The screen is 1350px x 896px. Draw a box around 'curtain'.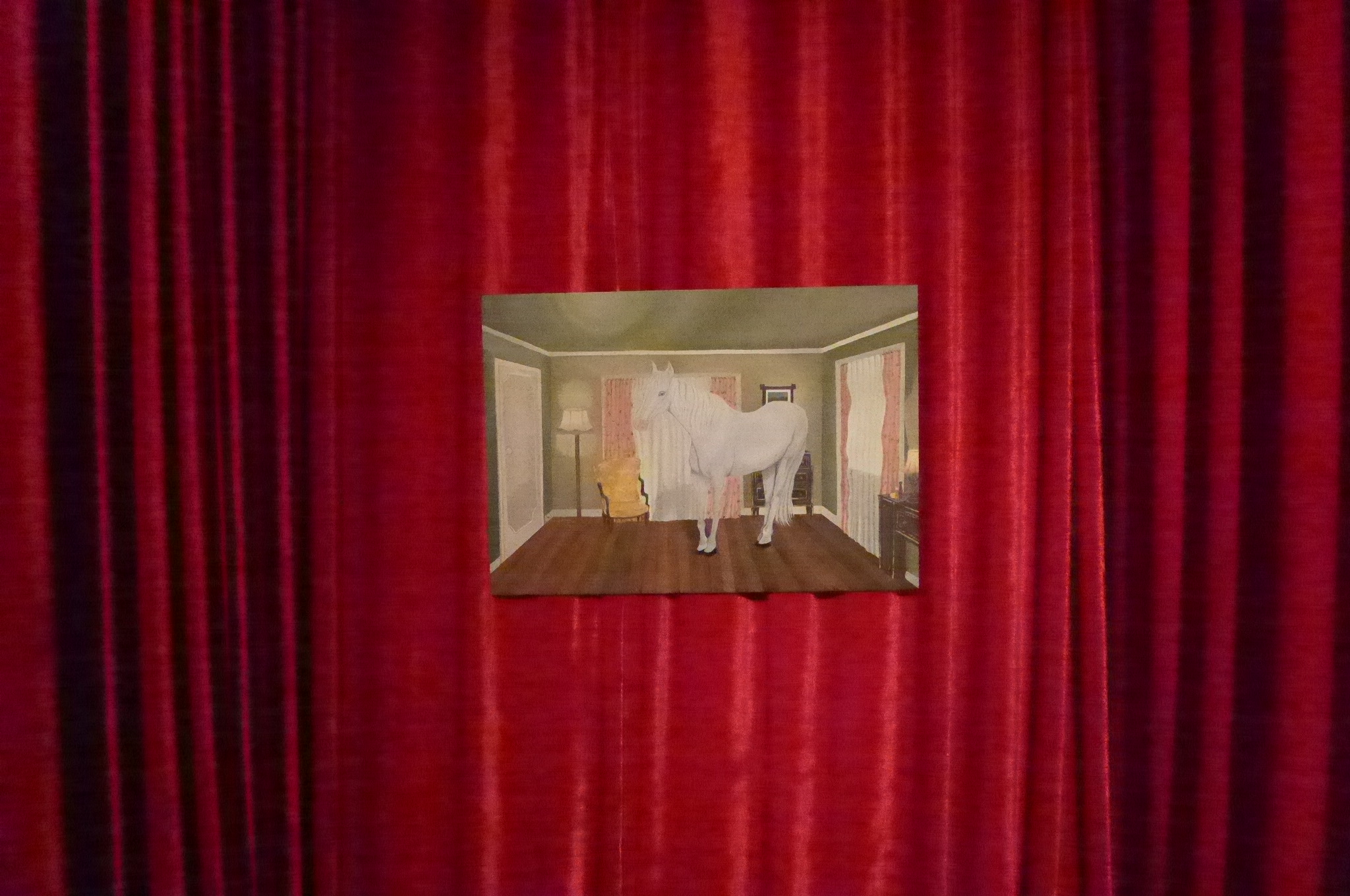
BBox(10, 4, 889, 590).
